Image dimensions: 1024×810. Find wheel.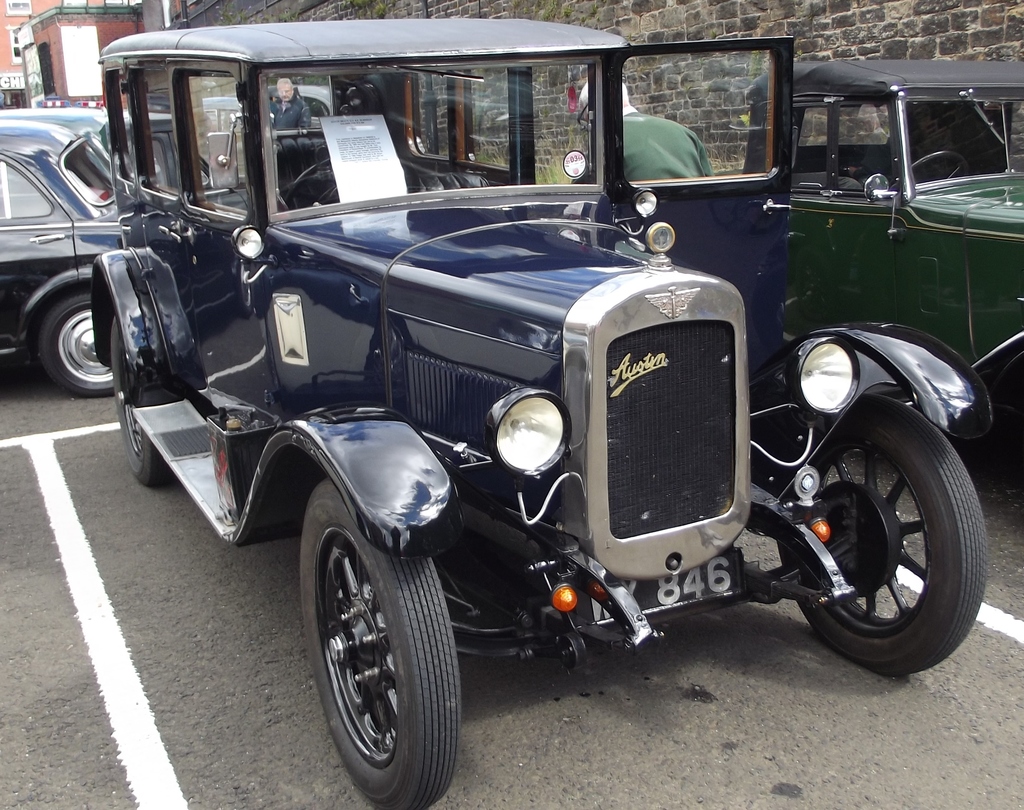
783:393:993:679.
